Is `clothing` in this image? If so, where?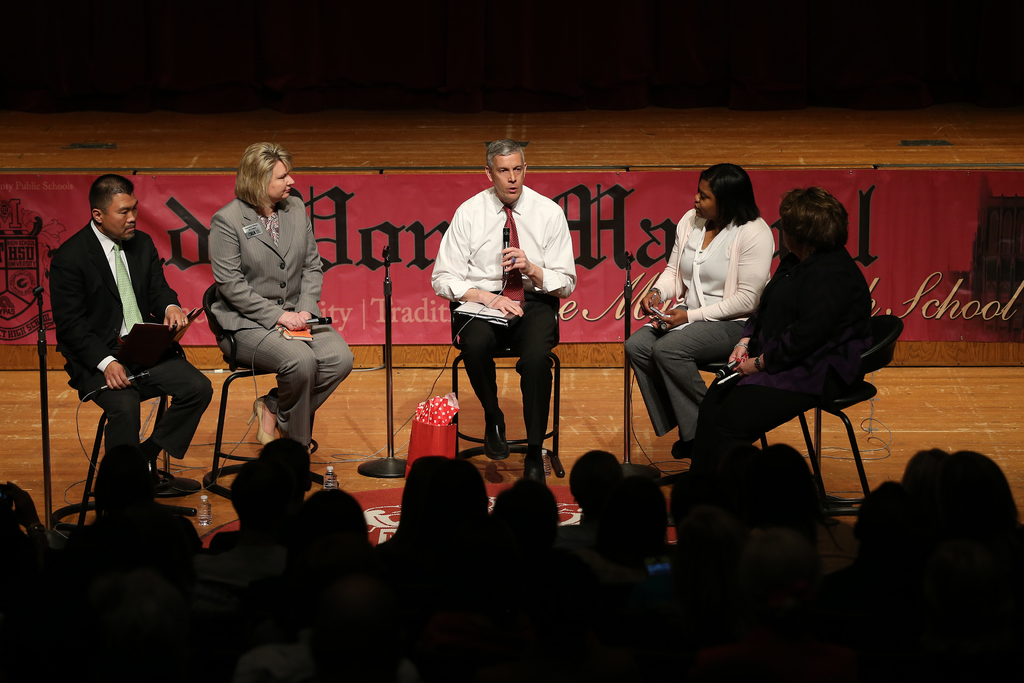
Yes, at x1=444 y1=156 x2=579 y2=452.
